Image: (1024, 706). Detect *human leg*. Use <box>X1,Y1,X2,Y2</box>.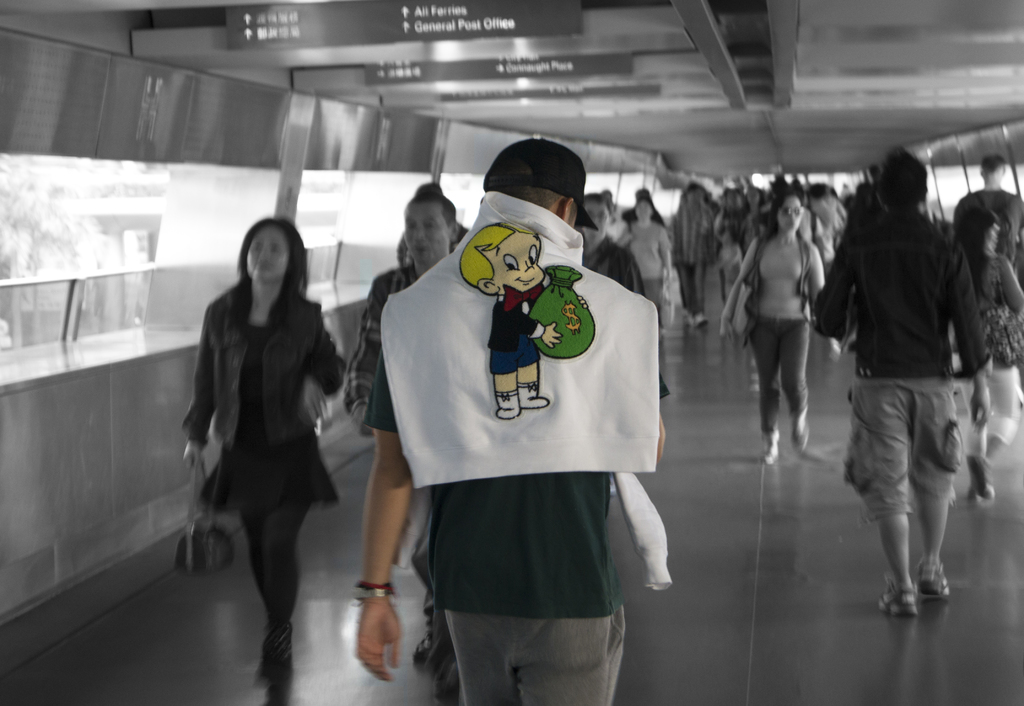
<box>778,313,808,453</box>.
